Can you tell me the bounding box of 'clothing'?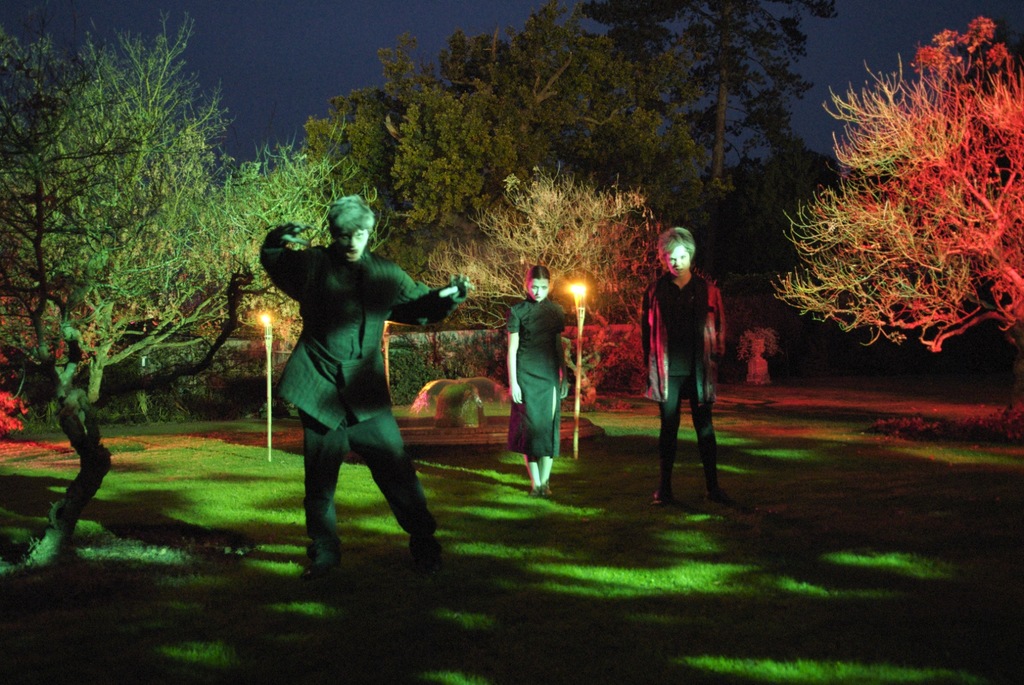
509/295/568/459.
